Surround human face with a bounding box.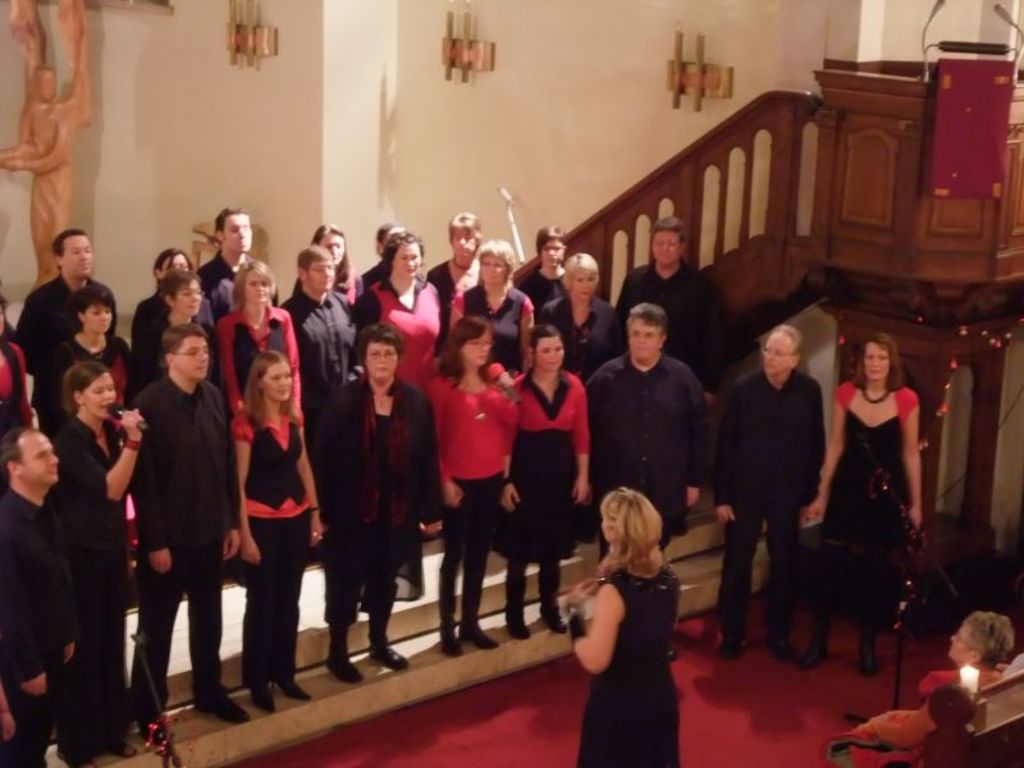
(948, 625, 969, 664).
